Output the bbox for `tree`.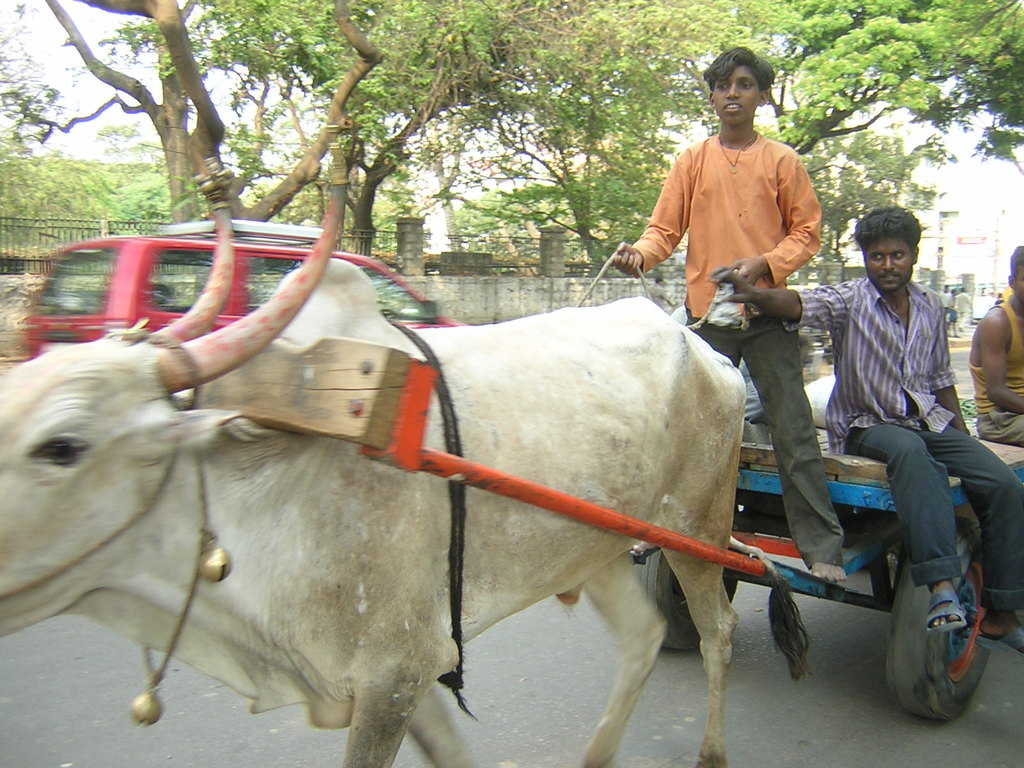
left=0, top=0, right=387, bottom=221.
